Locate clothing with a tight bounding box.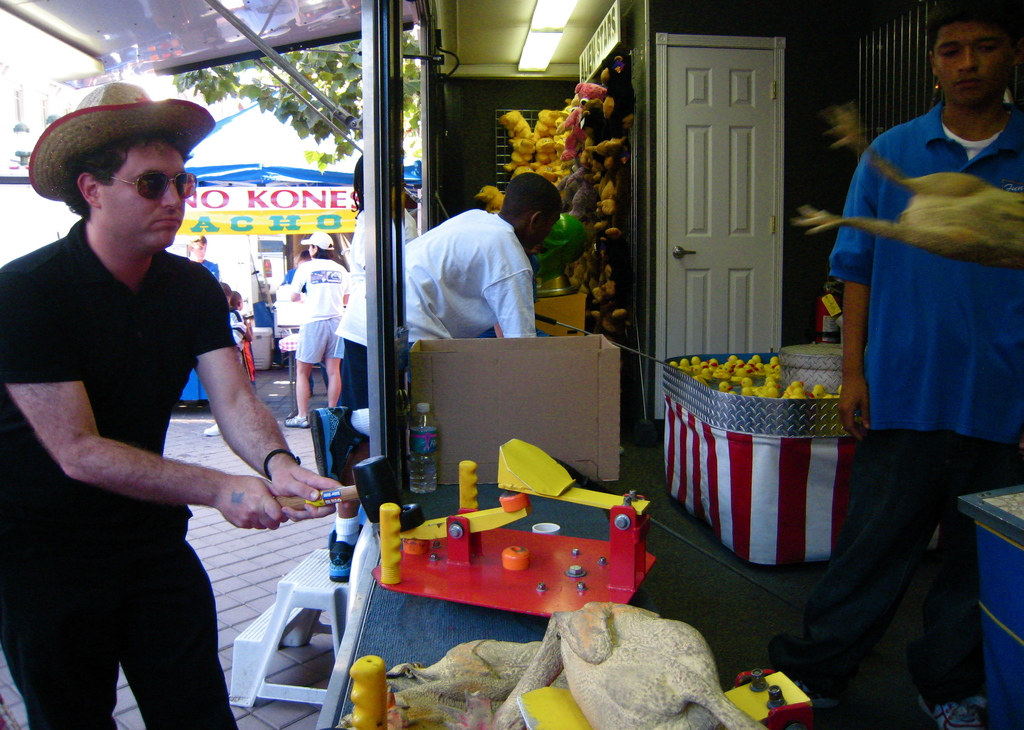
202:259:219:283.
